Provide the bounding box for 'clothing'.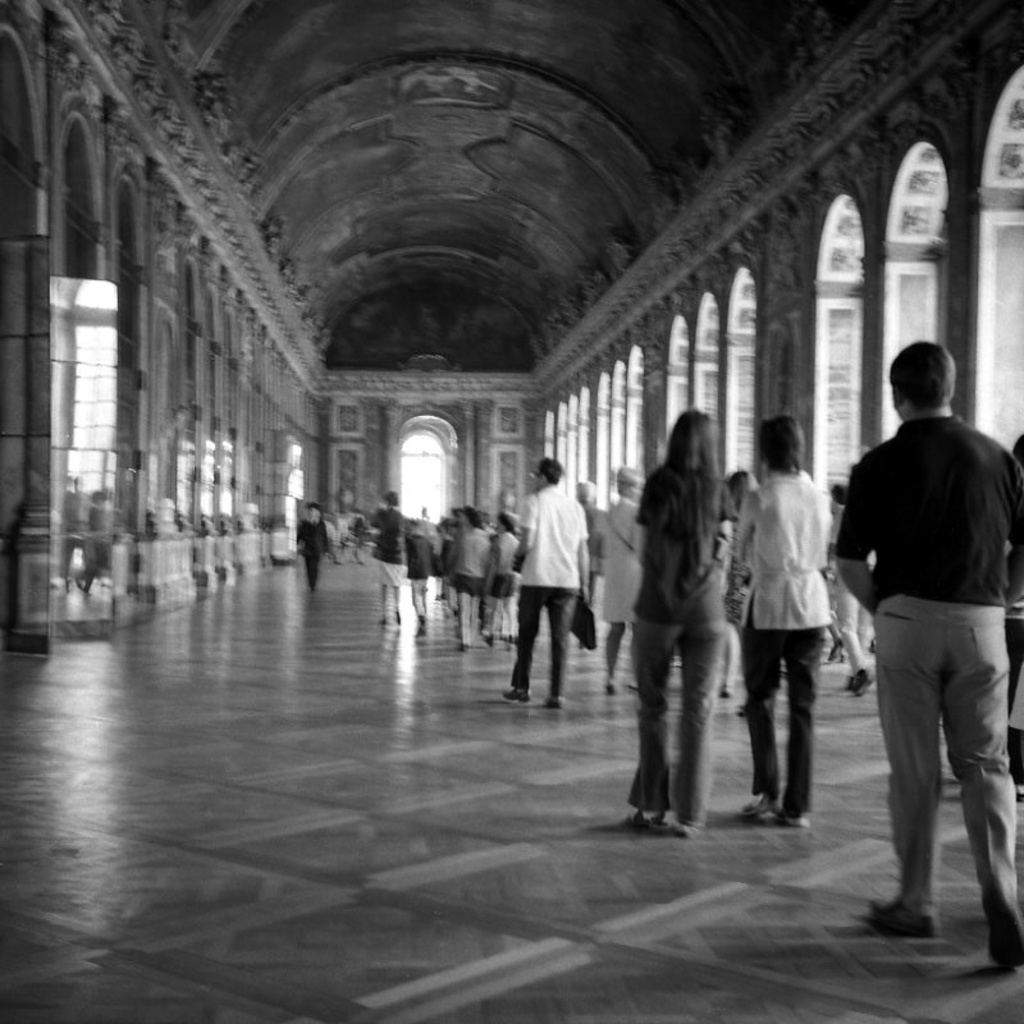
[600, 495, 641, 611].
